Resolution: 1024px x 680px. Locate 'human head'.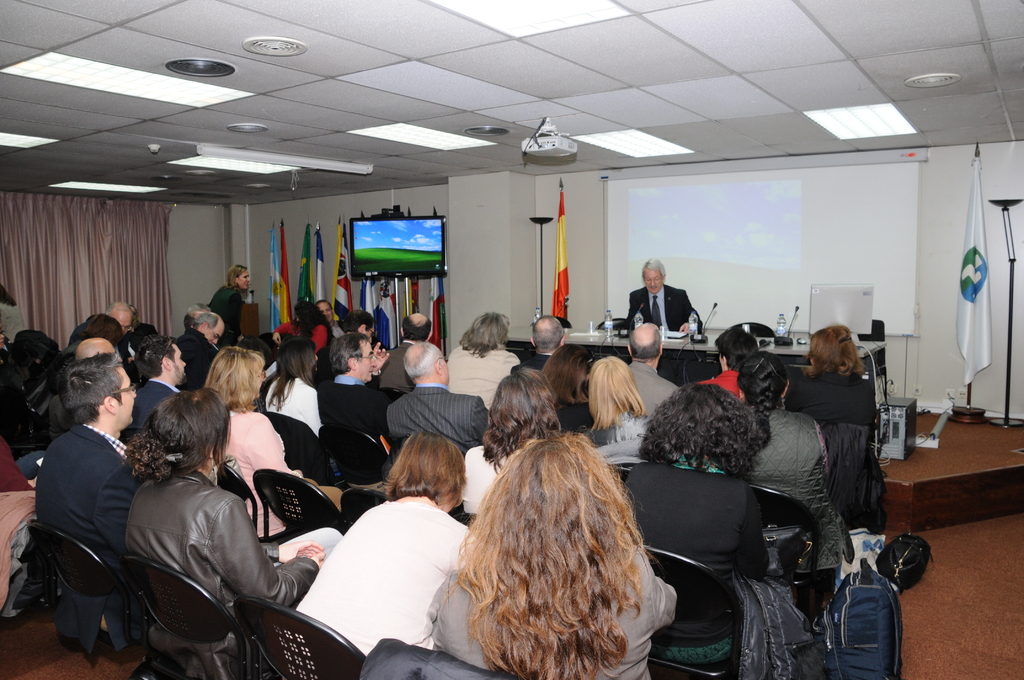
pyautogui.locateOnScreen(204, 341, 267, 411).
